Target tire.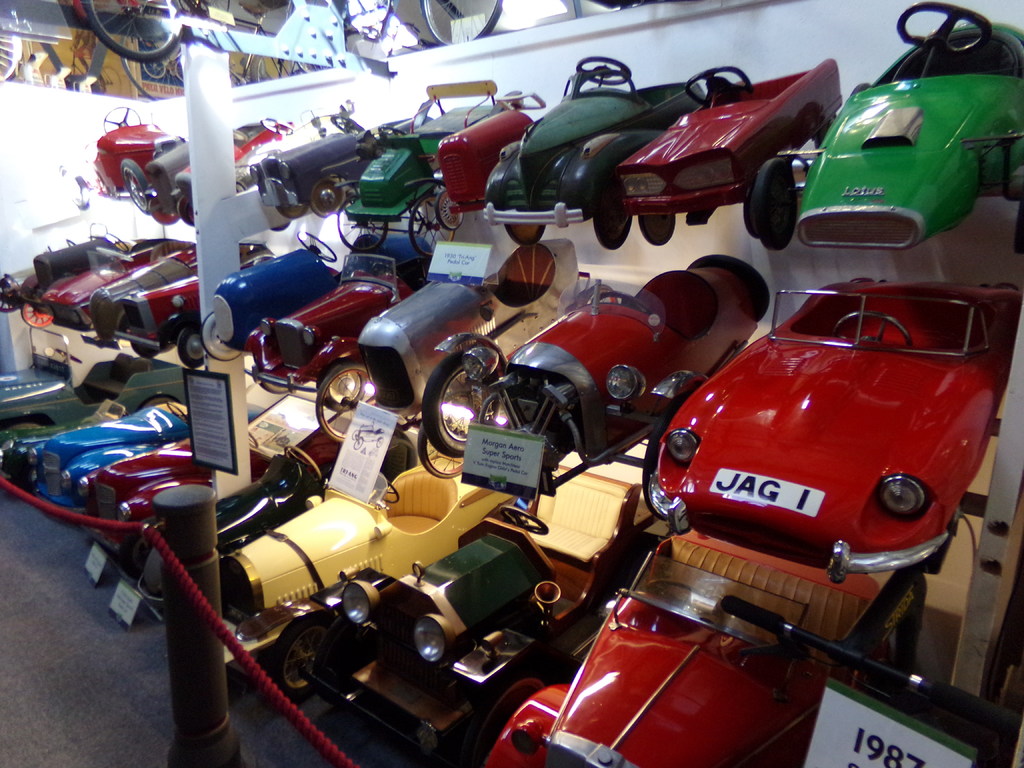
Target region: (x1=422, y1=350, x2=509, y2=456).
